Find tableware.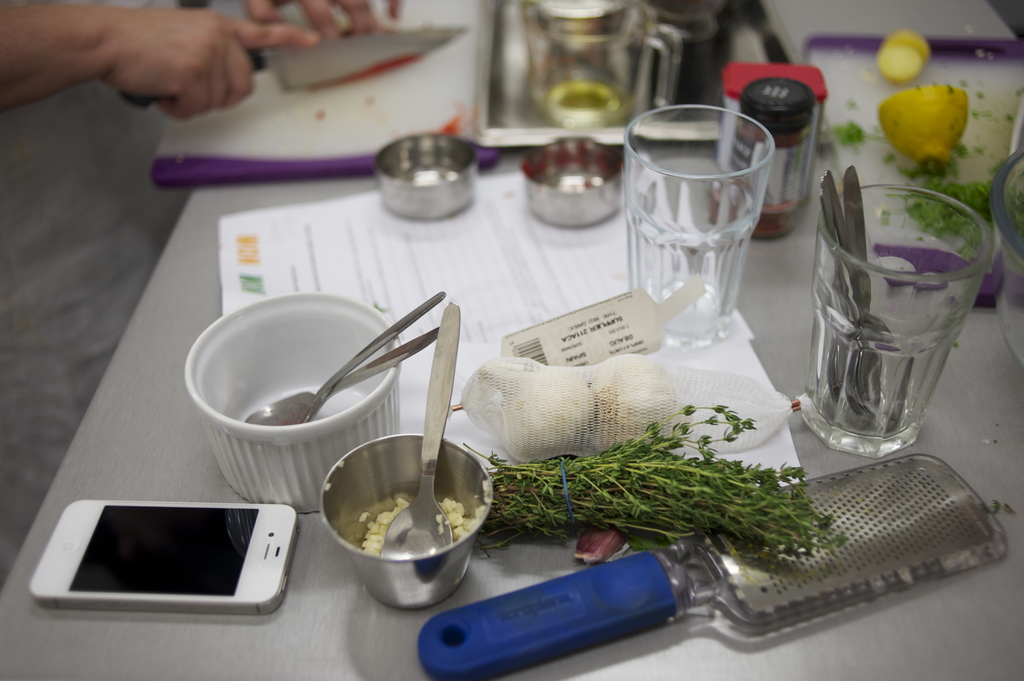
BBox(527, 0, 678, 117).
